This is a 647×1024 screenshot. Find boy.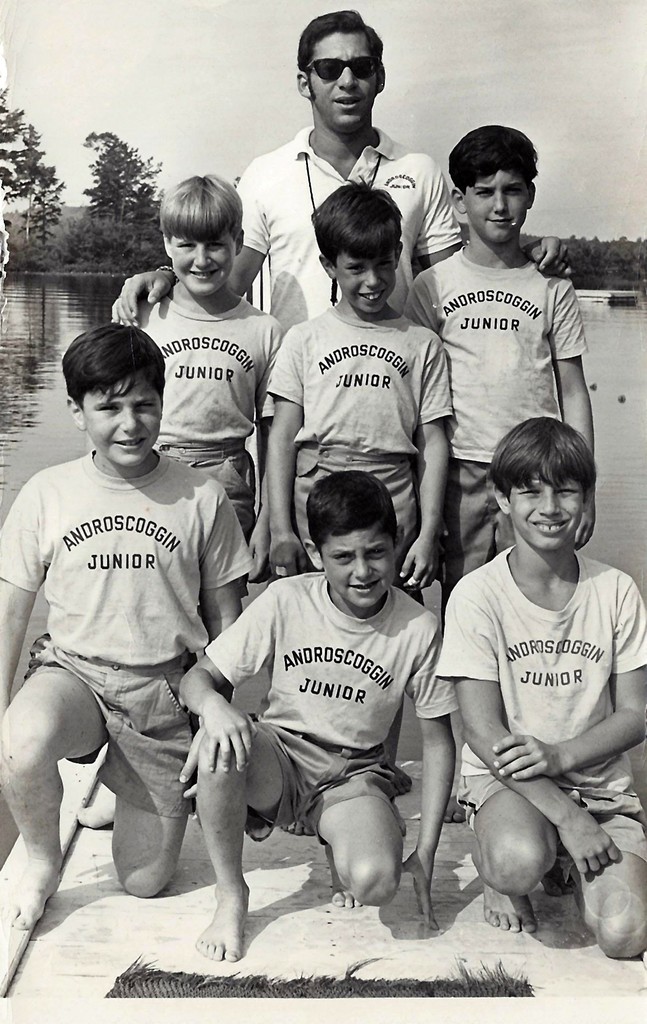
Bounding box: [253,182,458,568].
